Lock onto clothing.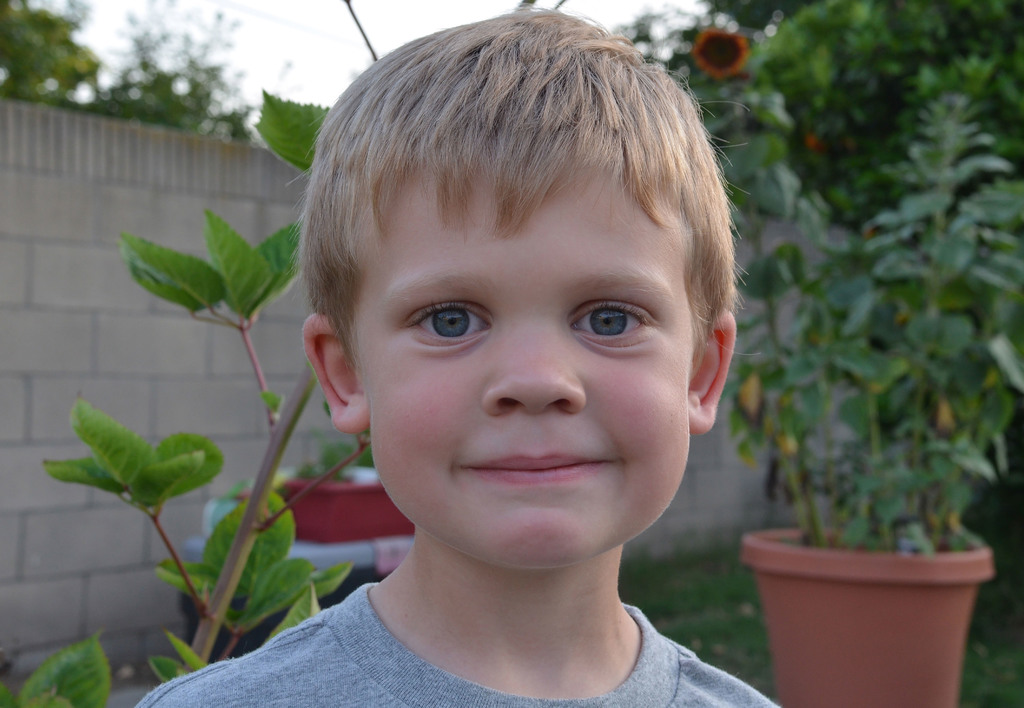
Locked: 170, 458, 799, 704.
